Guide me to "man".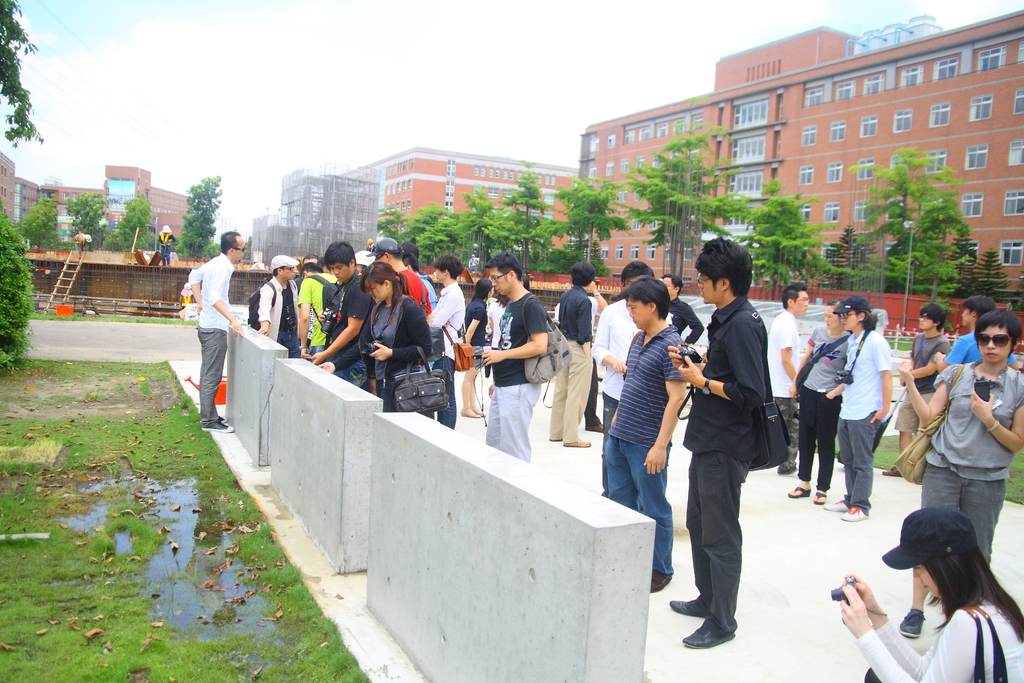
Guidance: 656 236 773 658.
